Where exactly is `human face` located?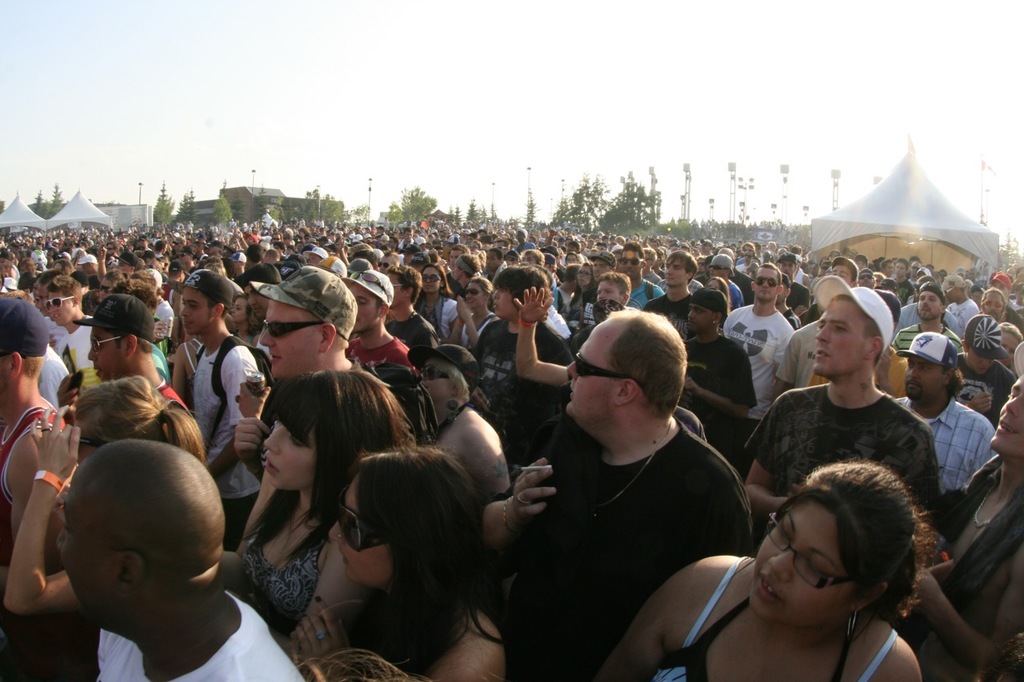
Its bounding box is (60, 482, 120, 621).
